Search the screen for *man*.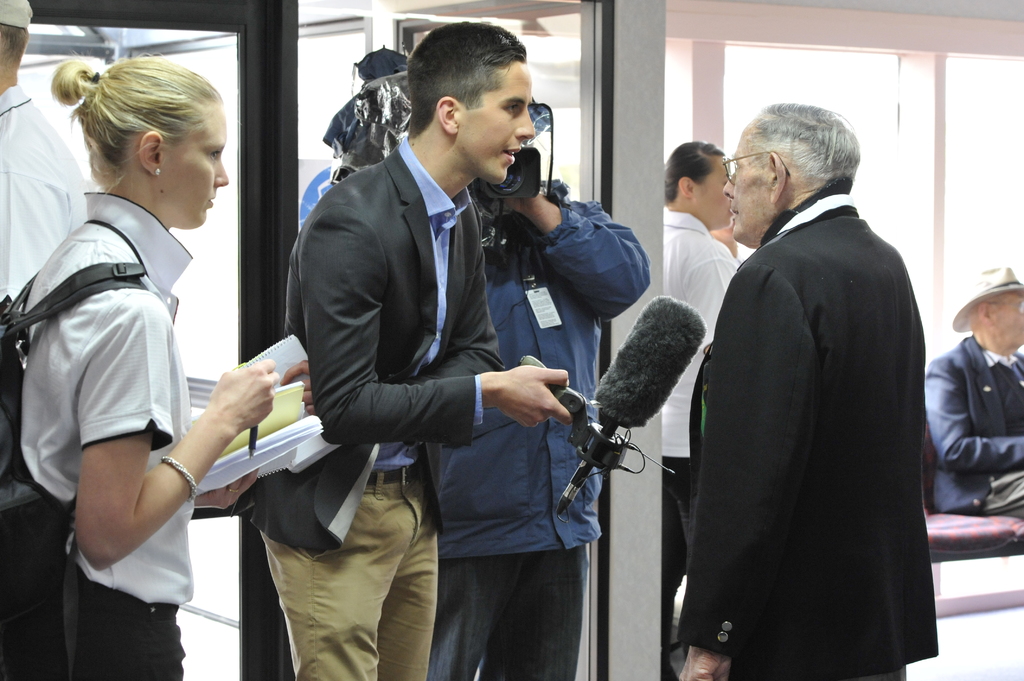
Found at {"x1": 252, "y1": 19, "x2": 581, "y2": 680}.
